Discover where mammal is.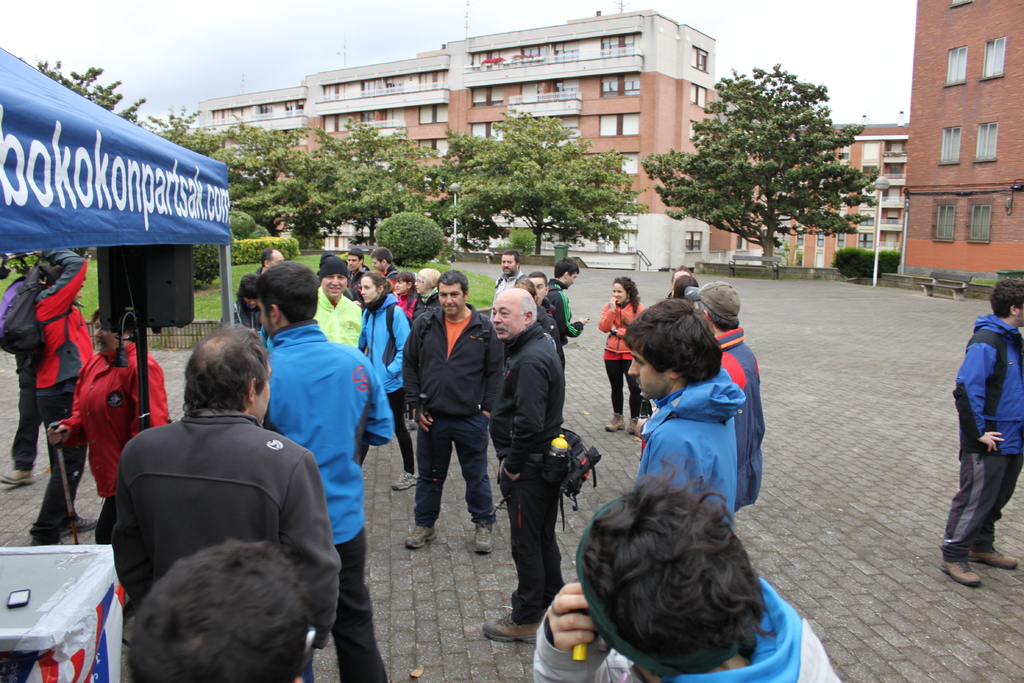
Discovered at box=[673, 270, 694, 295].
